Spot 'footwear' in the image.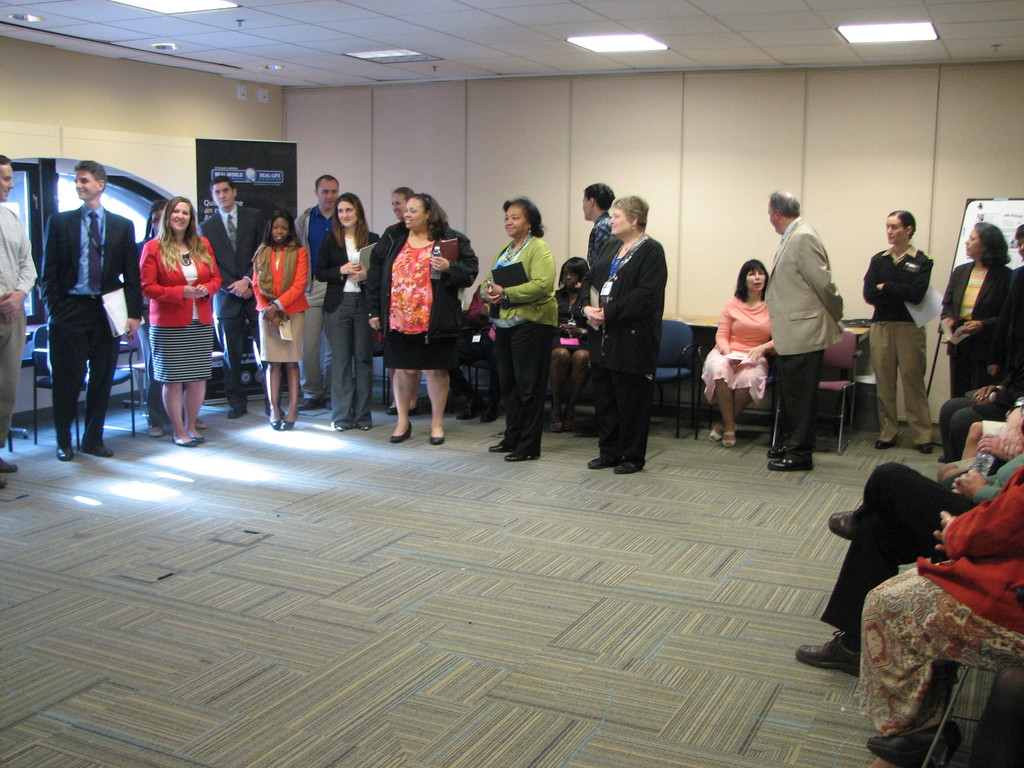
'footwear' found at <box>765,451,813,472</box>.
